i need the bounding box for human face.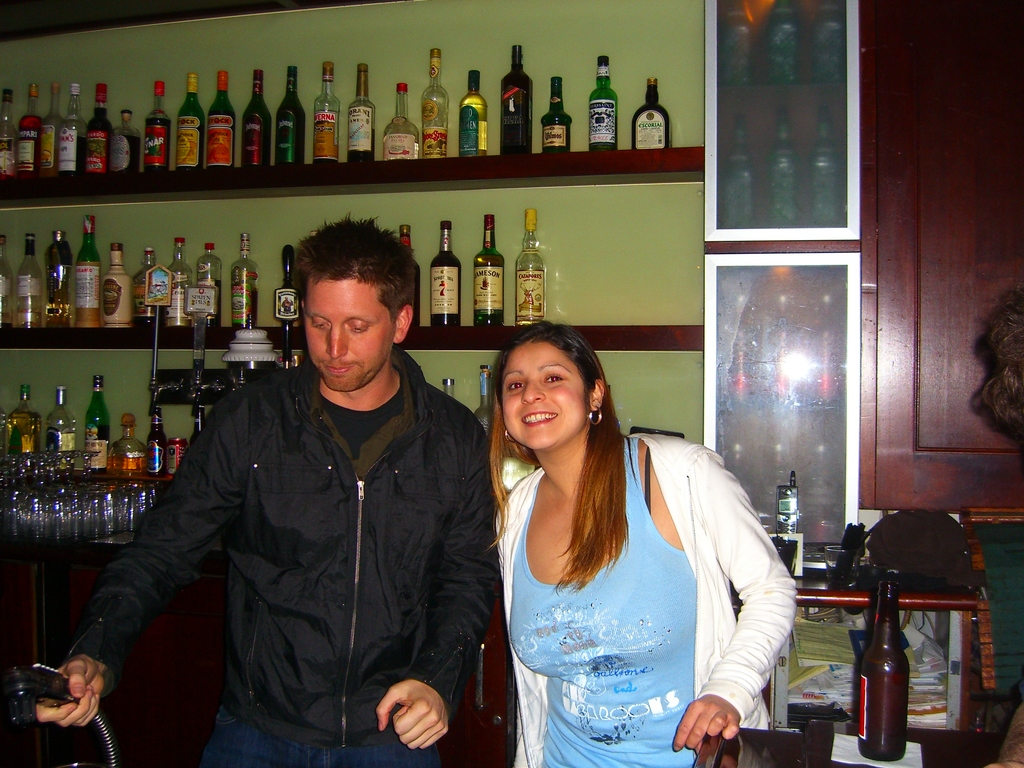
Here it is: left=501, top=338, right=586, bottom=450.
